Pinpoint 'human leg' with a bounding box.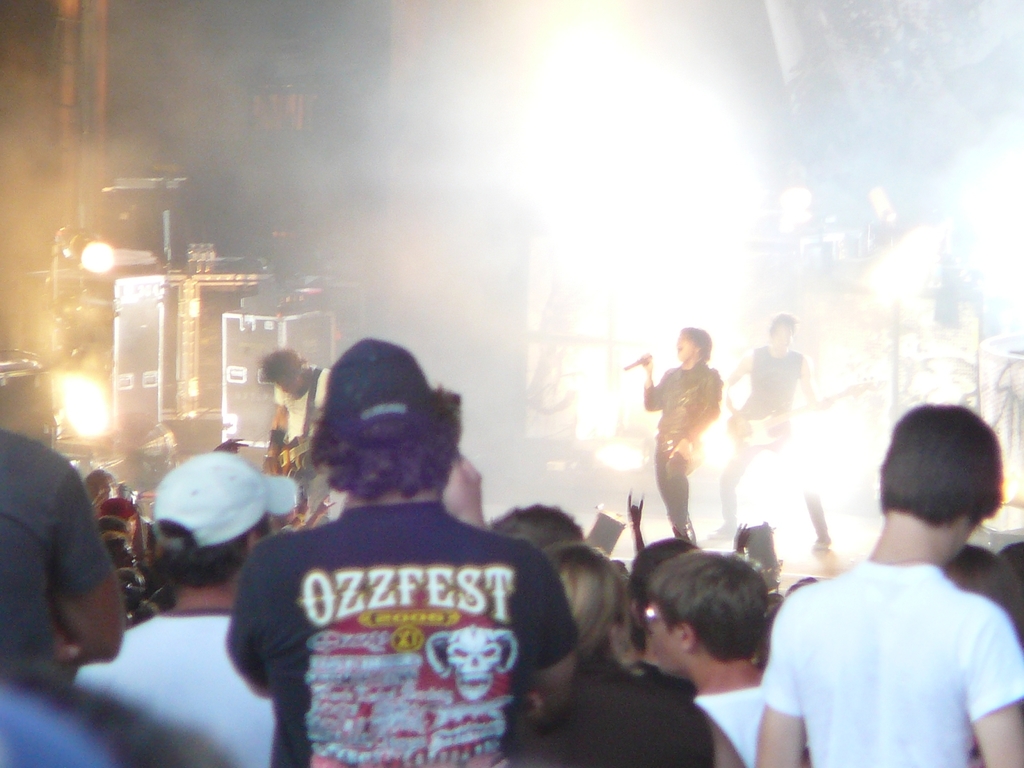
bbox(778, 429, 828, 550).
